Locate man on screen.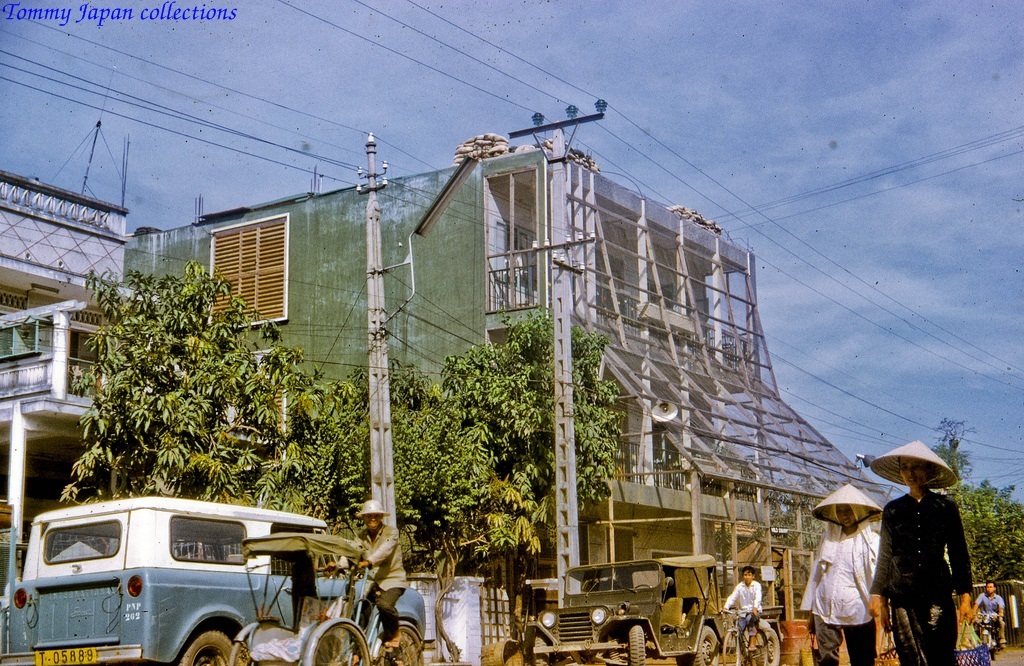
On screen at {"x1": 319, "y1": 497, "x2": 408, "y2": 655}.
